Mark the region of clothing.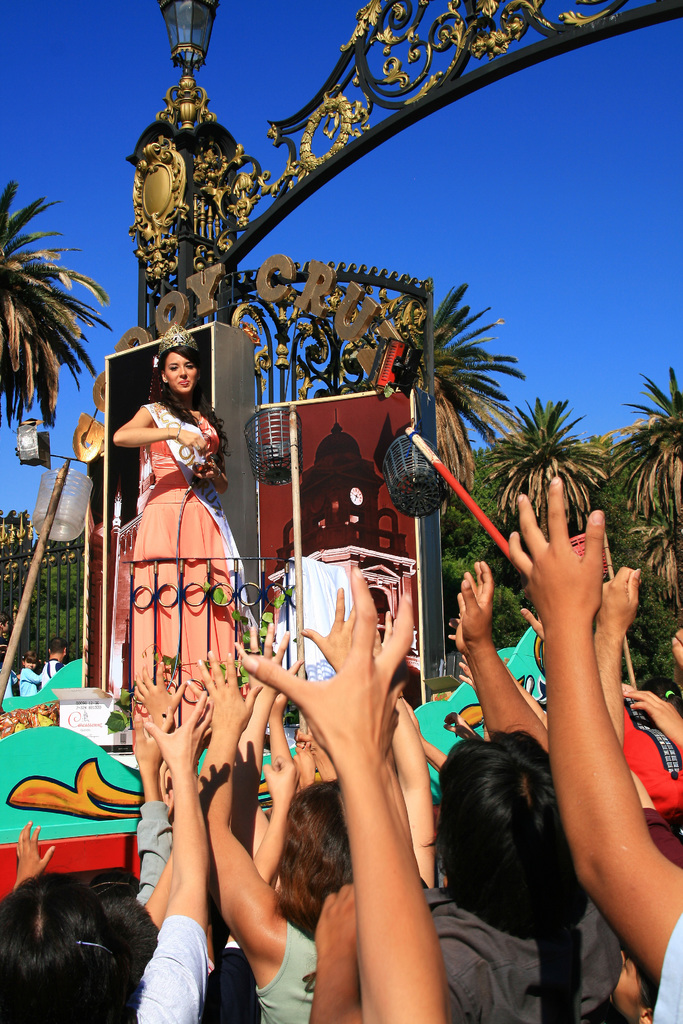
Region: x1=436, y1=884, x2=627, y2=1023.
